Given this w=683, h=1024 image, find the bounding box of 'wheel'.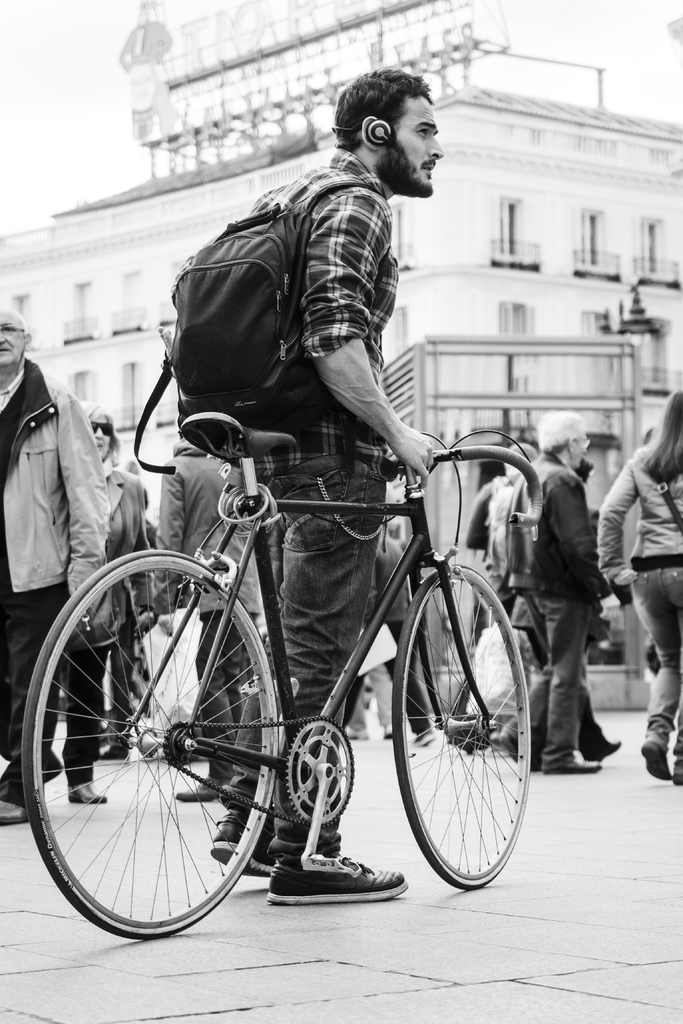
crop(395, 569, 534, 889).
